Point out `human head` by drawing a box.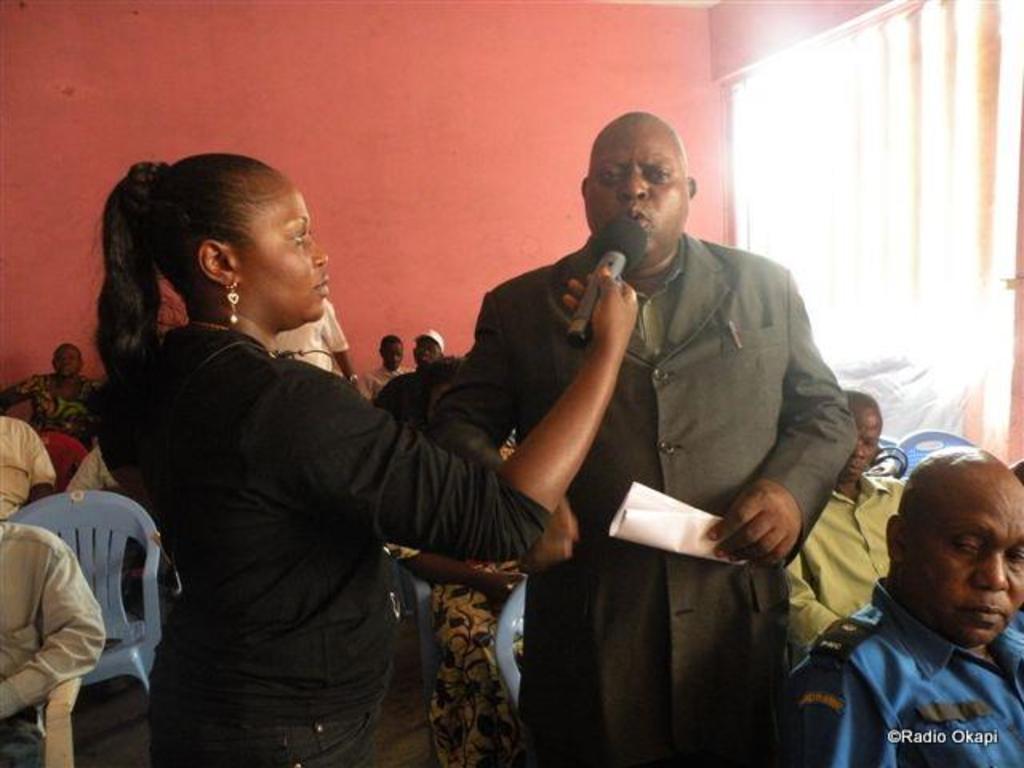
[846,387,885,480].
